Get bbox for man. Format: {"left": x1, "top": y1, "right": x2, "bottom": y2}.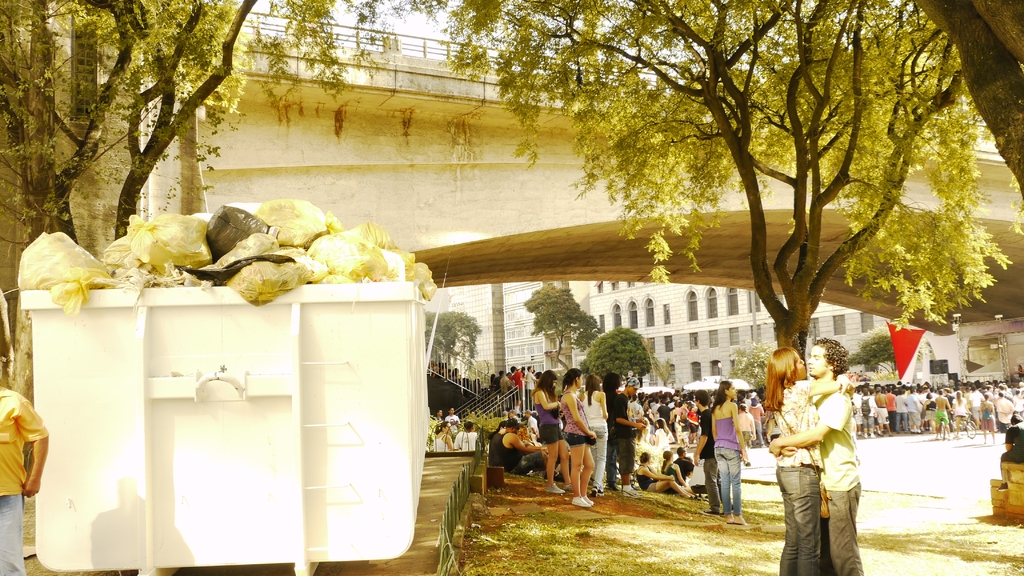
{"left": 1000, "top": 388, "right": 1018, "bottom": 429}.
